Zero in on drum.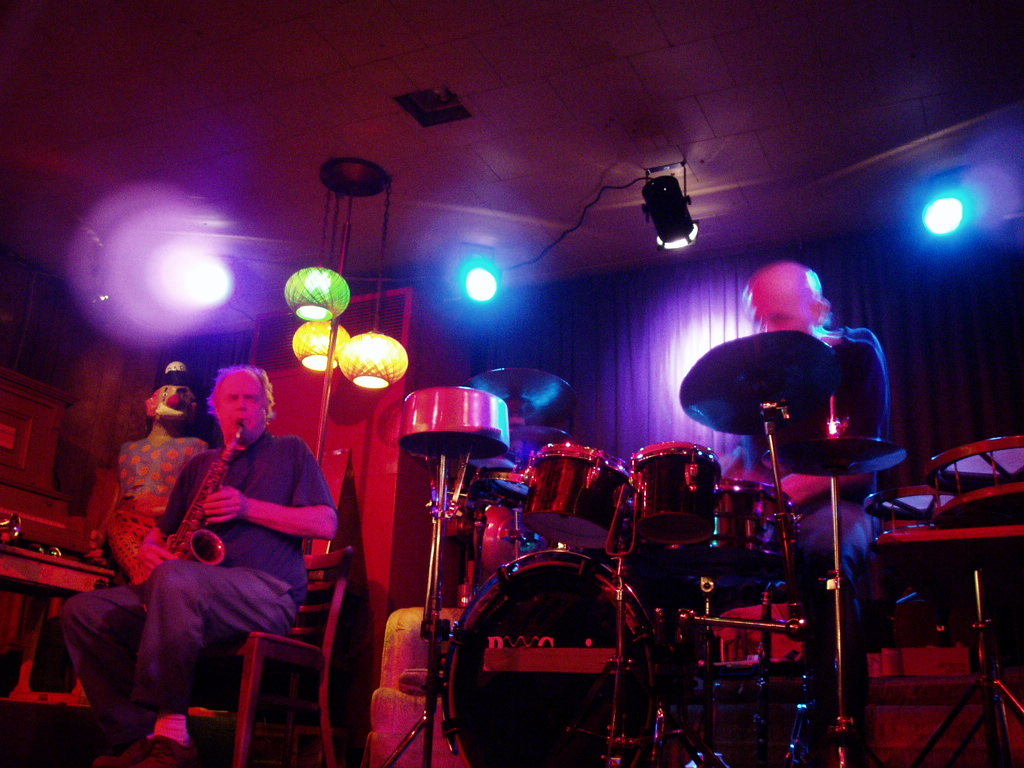
Zeroed in: {"x1": 631, "y1": 443, "x2": 716, "y2": 546}.
